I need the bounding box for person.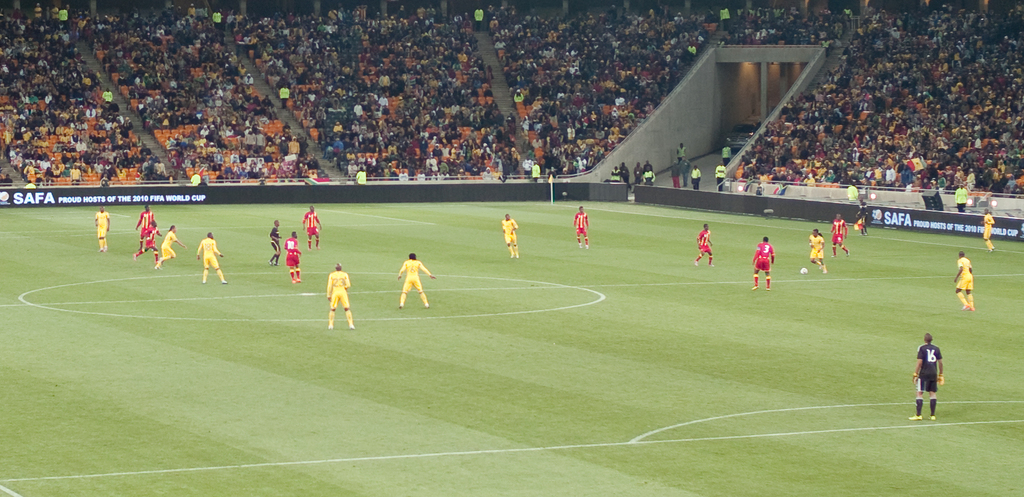
Here it is: Rect(859, 200, 872, 237).
